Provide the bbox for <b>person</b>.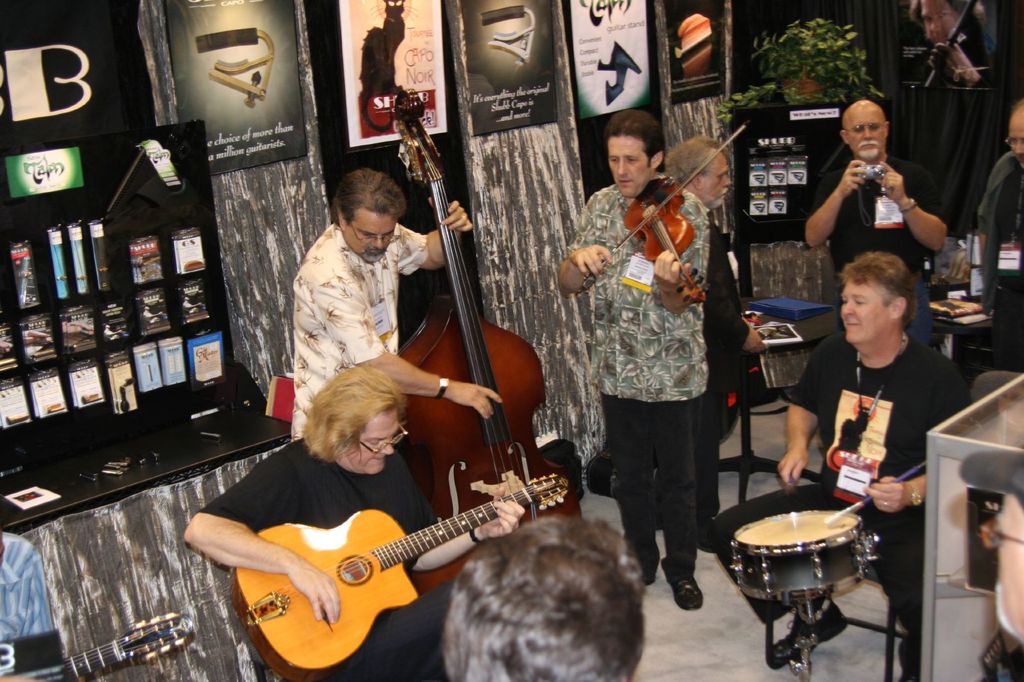
left=973, top=95, right=1023, bottom=372.
